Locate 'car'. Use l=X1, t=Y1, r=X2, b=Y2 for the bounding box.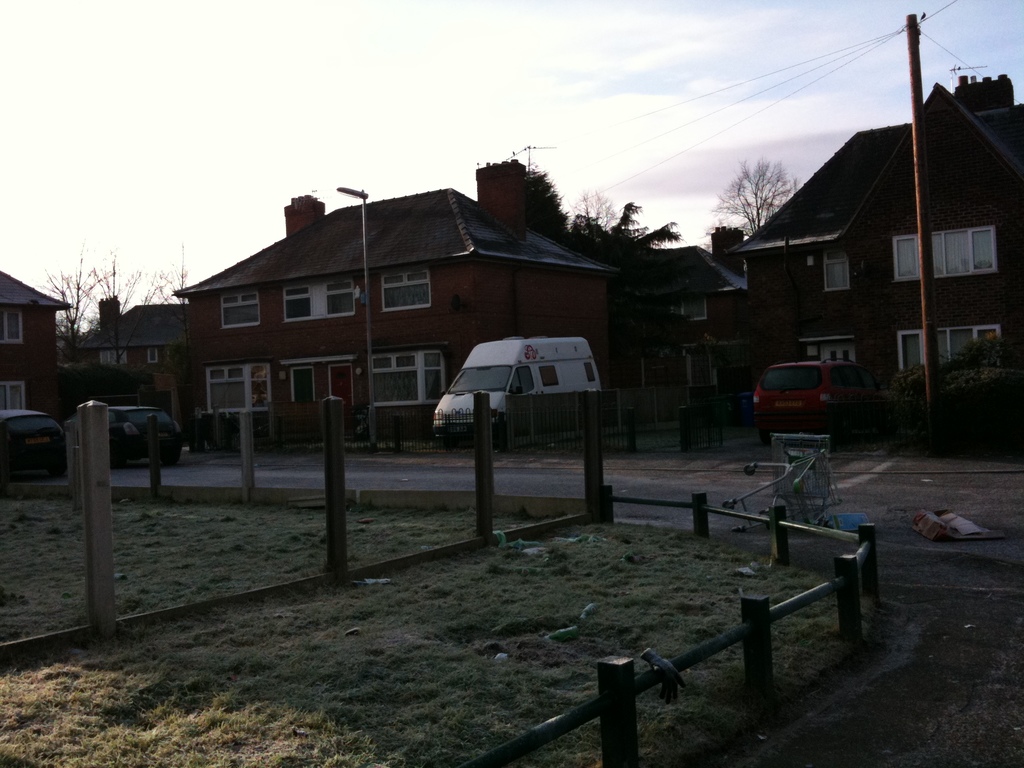
l=67, t=403, r=184, b=464.
